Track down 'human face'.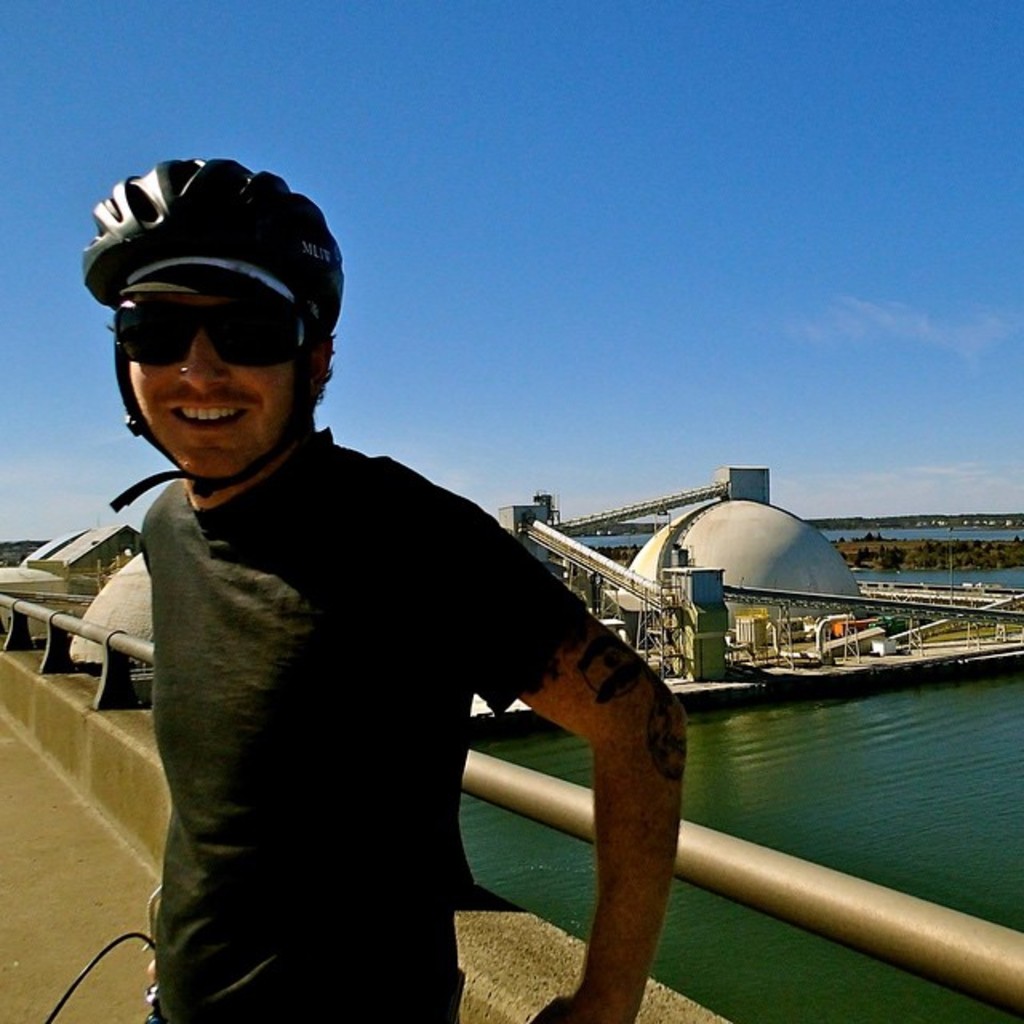
Tracked to {"x1": 131, "y1": 294, "x2": 294, "y2": 475}.
